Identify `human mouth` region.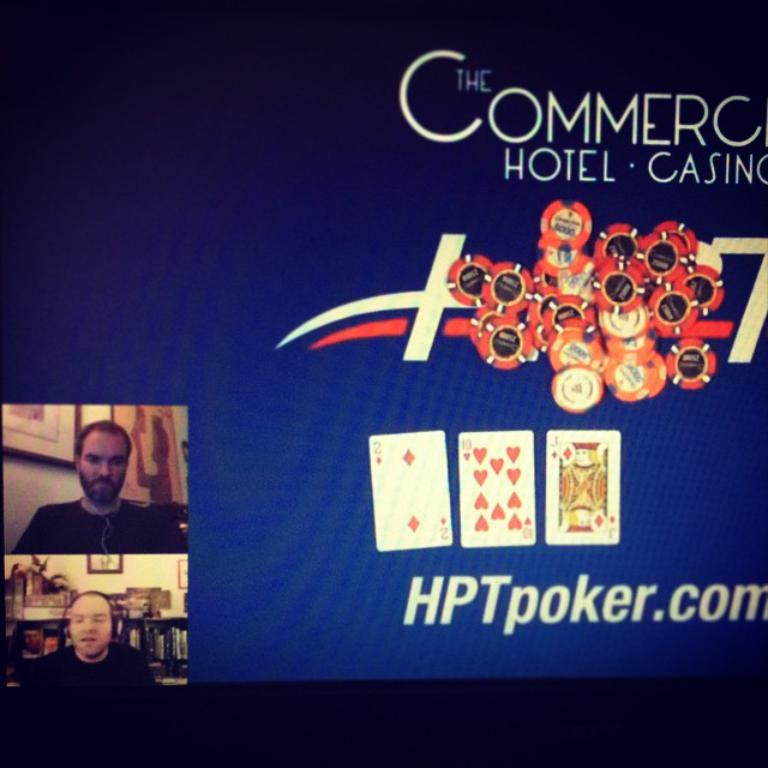
Region: box(78, 636, 98, 641).
